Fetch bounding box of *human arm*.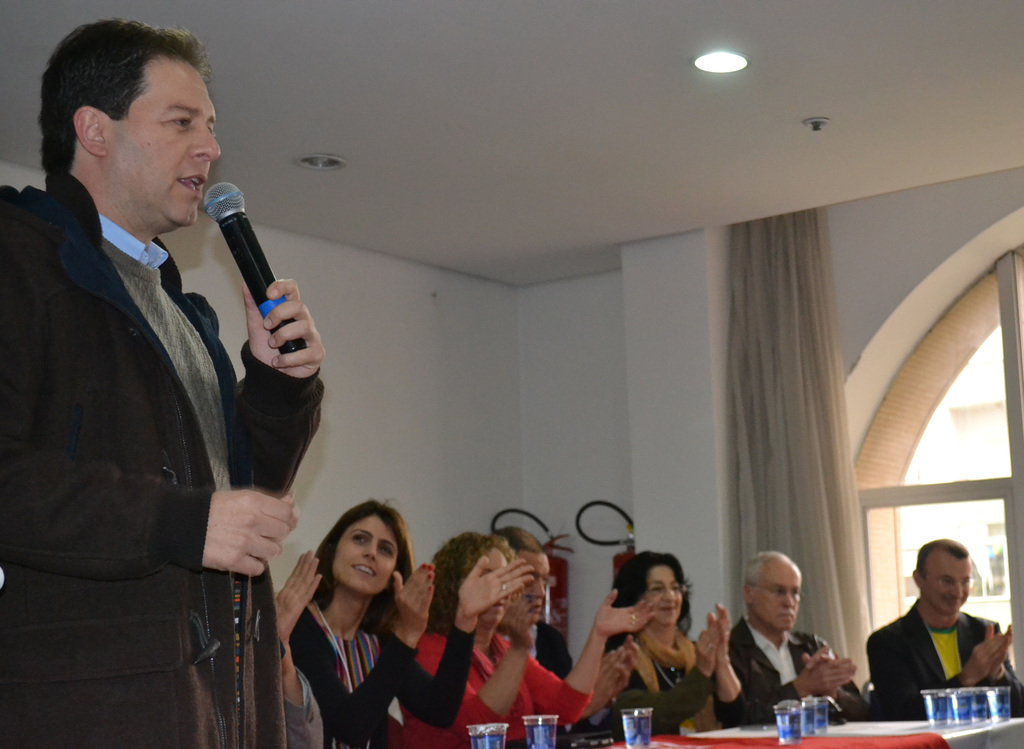
Bbox: (x1=287, y1=553, x2=451, y2=737).
